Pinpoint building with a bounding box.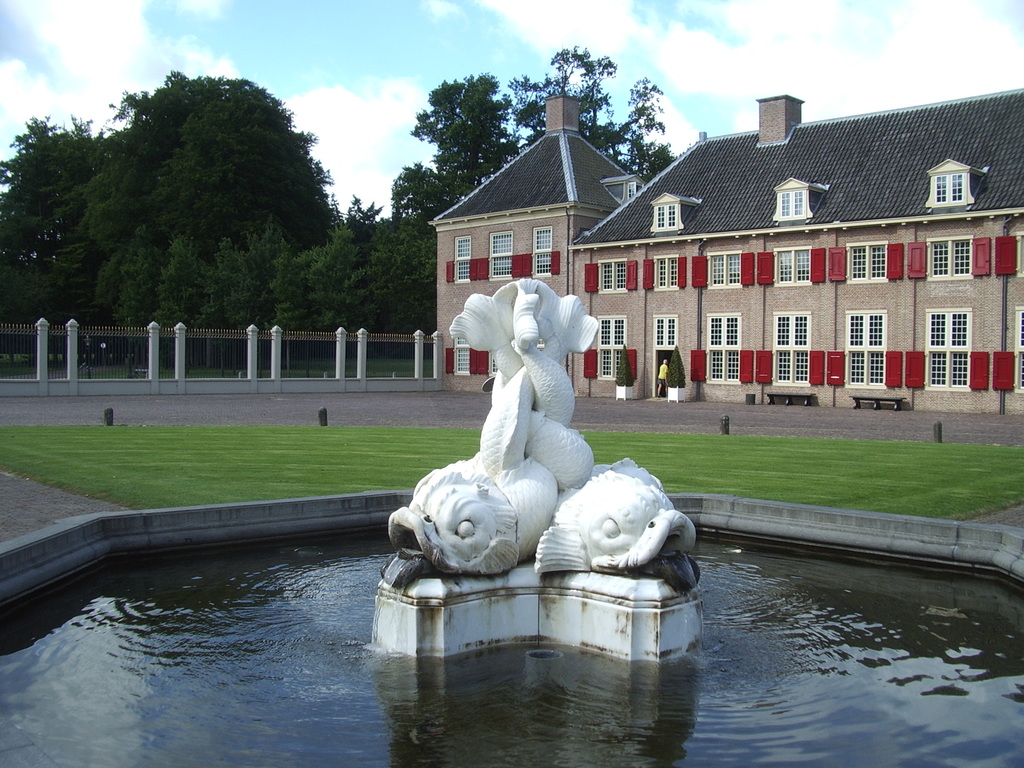
426, 97, 1023, 415.
